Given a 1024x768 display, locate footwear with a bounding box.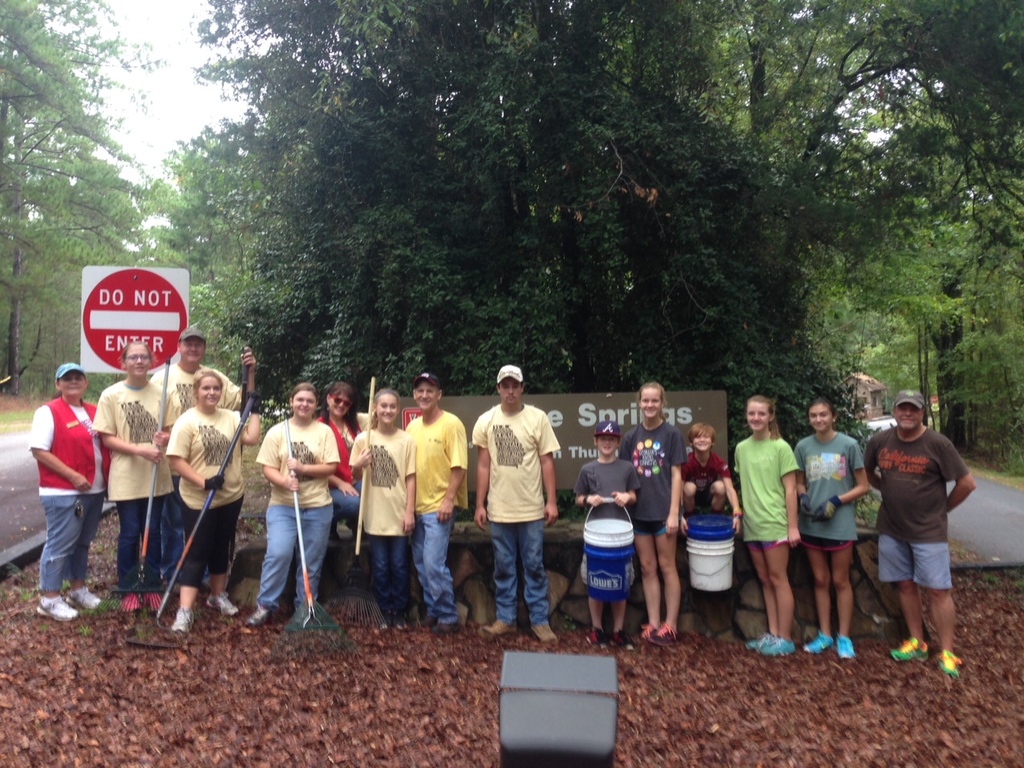
Located: x1=432, y1=618, x2=466, y2=638.
